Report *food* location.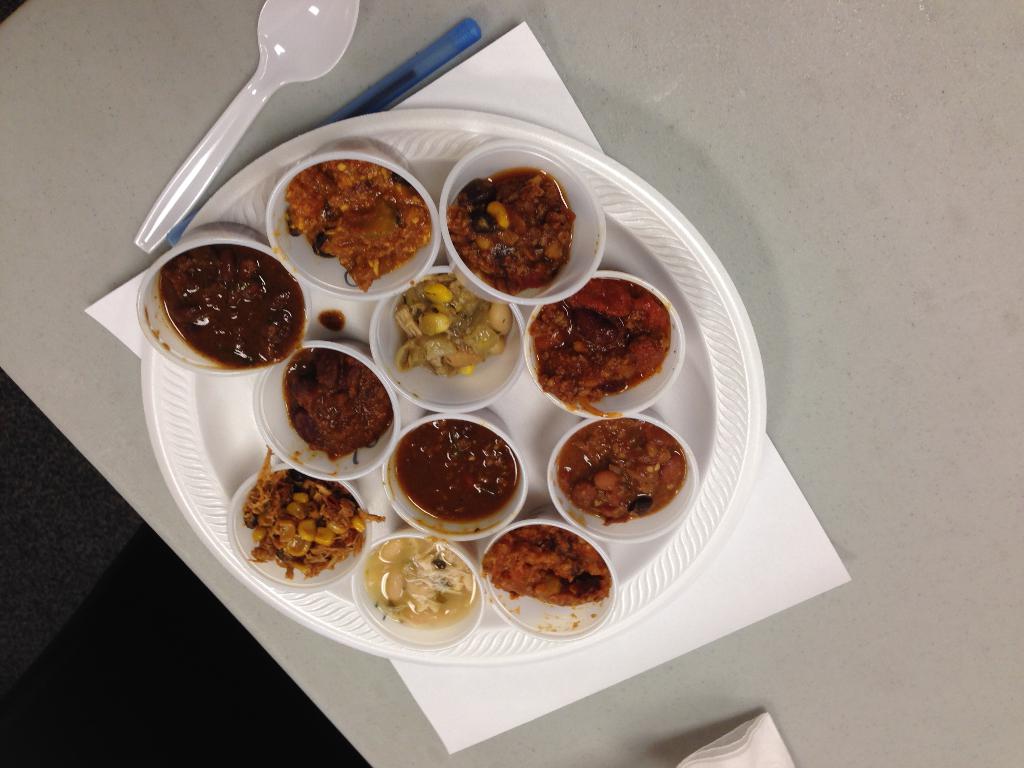
Report: select_region(365, 537, 480, 624).
